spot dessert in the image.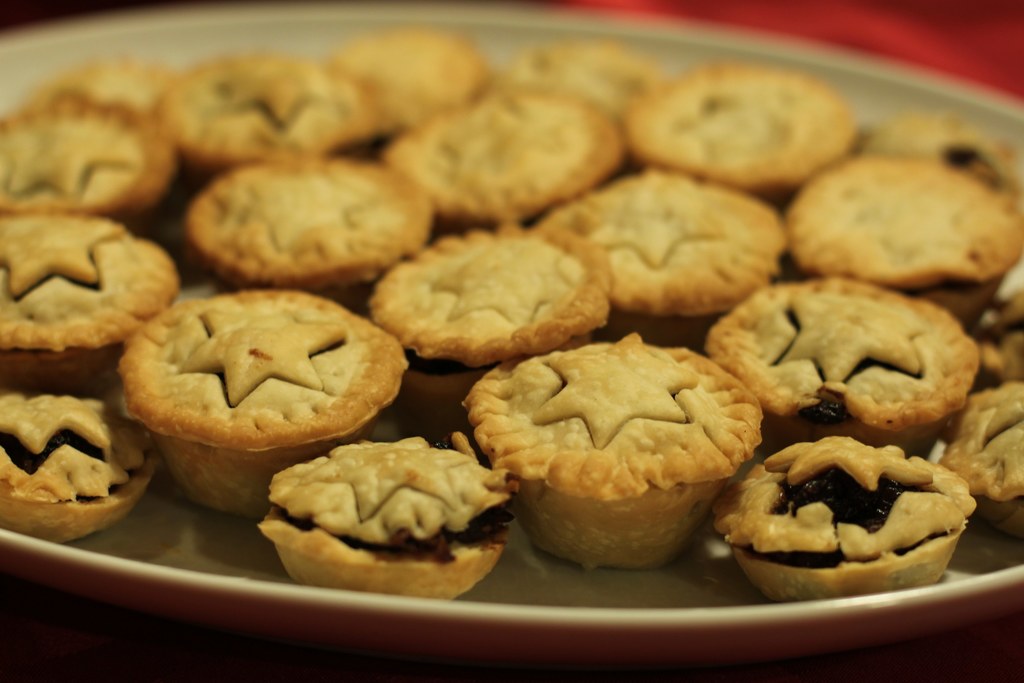
dessert found at crop(253, 426, 522, 599).
